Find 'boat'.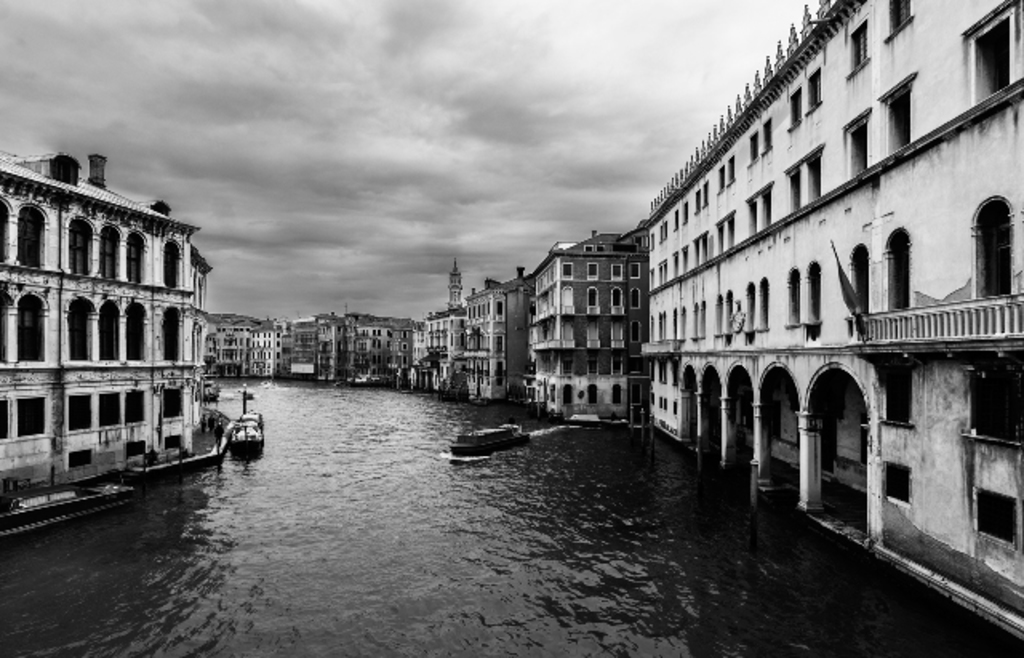
rect(194, 384, 221, 403).
